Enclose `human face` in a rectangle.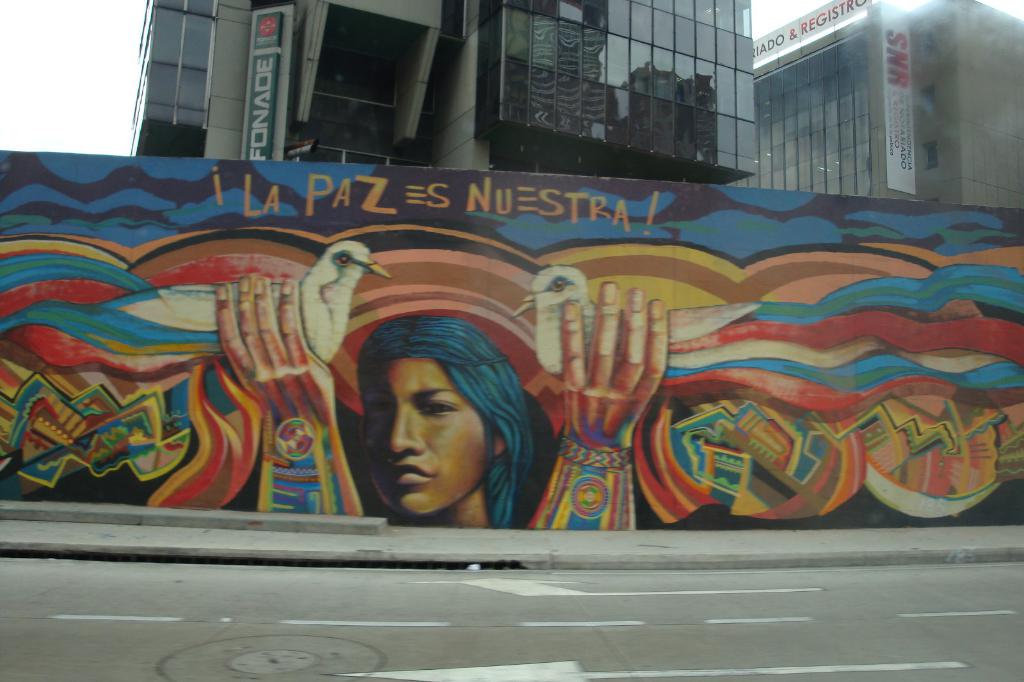
l=367, t=354, r=492, b=519.
